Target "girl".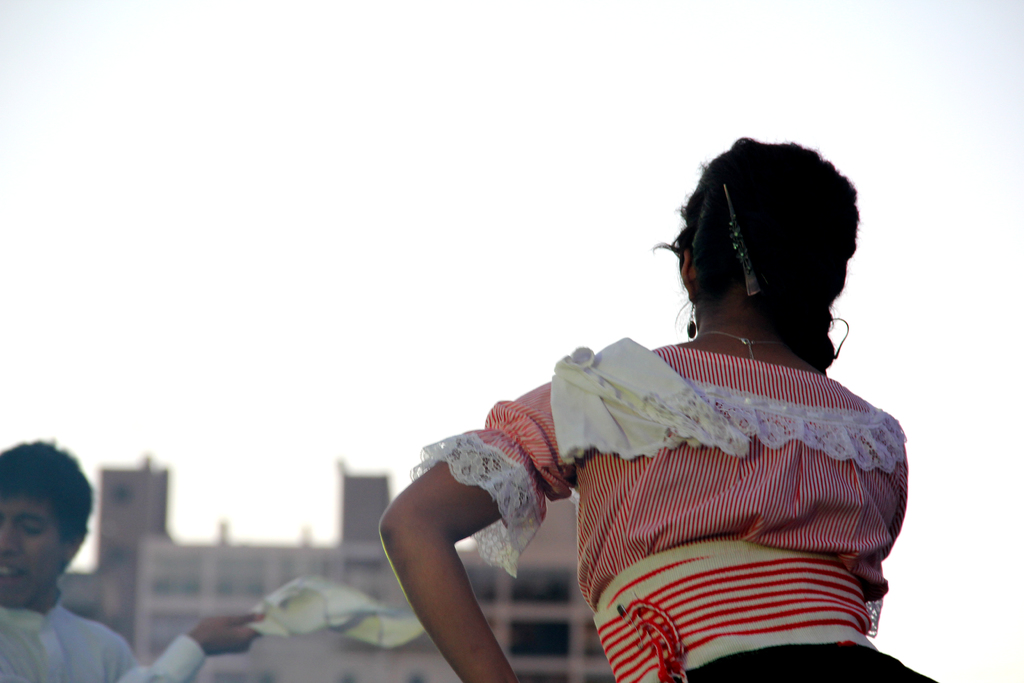
Target region: (374,136,934,682).
